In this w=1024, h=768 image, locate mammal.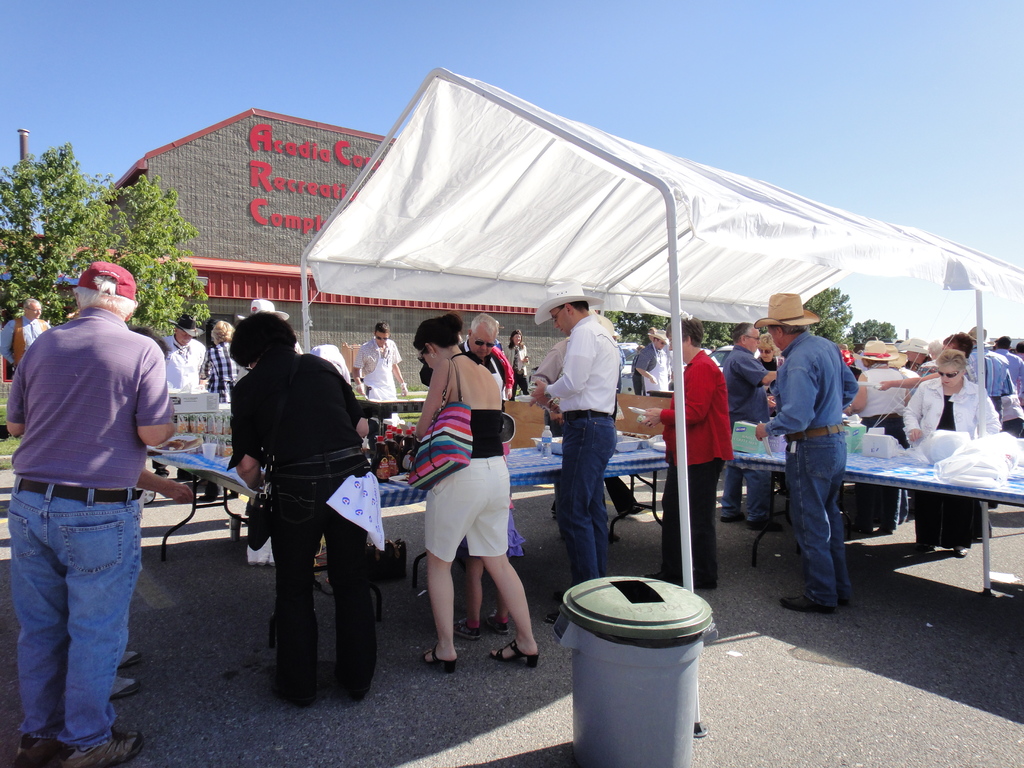
Bounding box: region(858, 339, 907, 526).
